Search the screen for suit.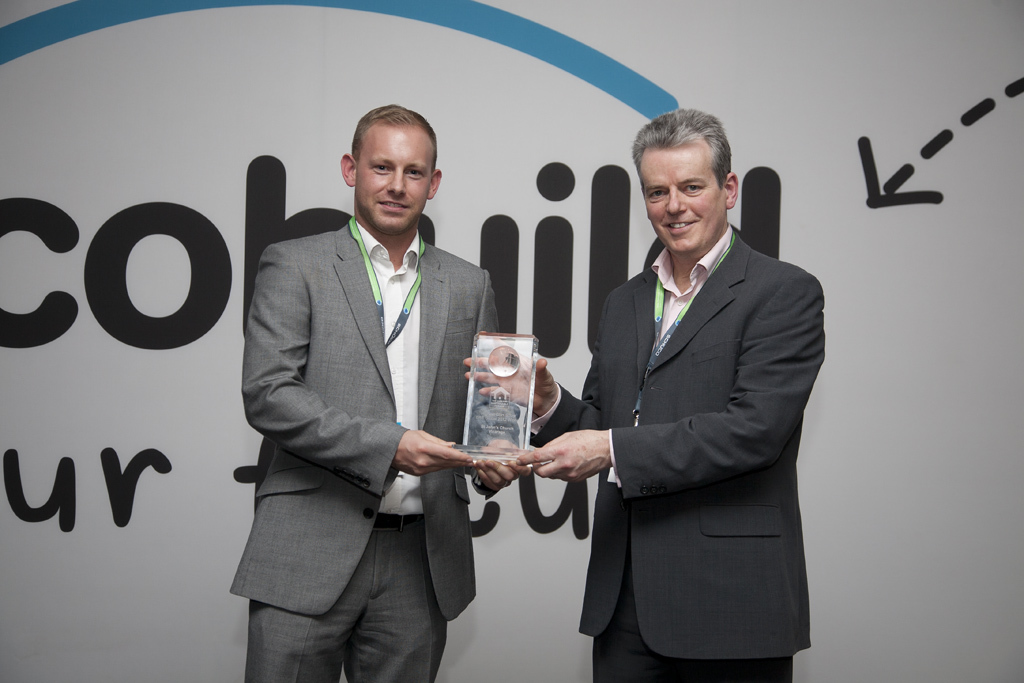
Found at x1=549 y1=145 x2=833 y2=676.
